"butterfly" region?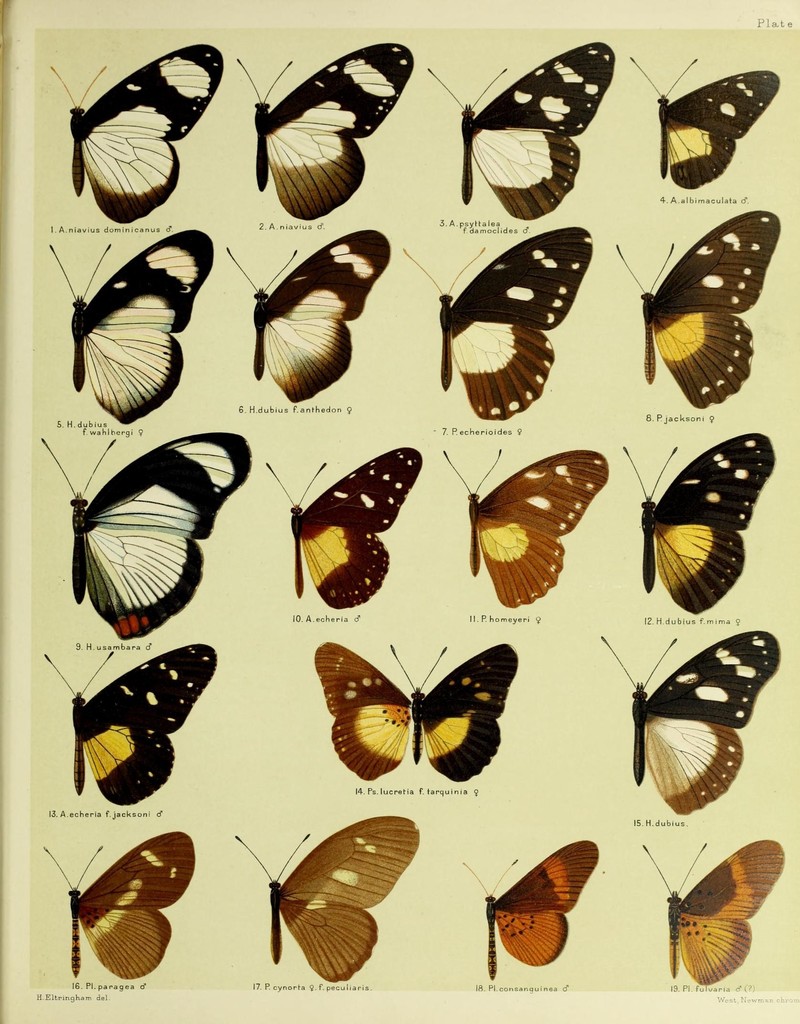
BBox(611, 204, 784, 414)
